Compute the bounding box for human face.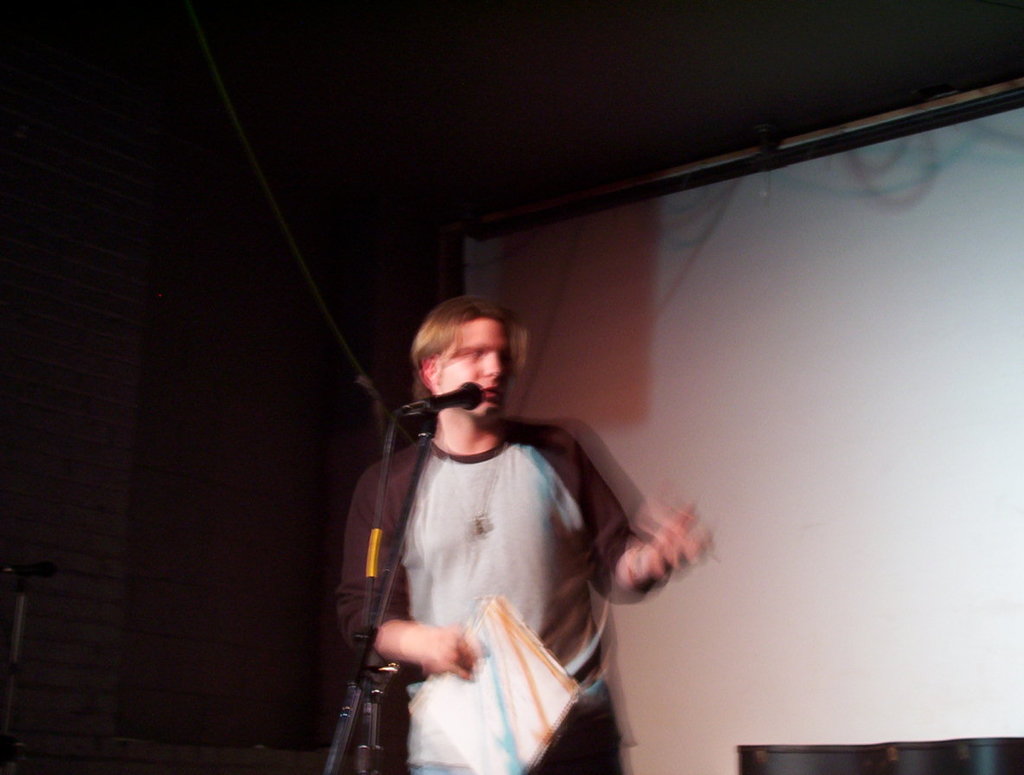
[left=436, top=317, right=510, bottom=417].
